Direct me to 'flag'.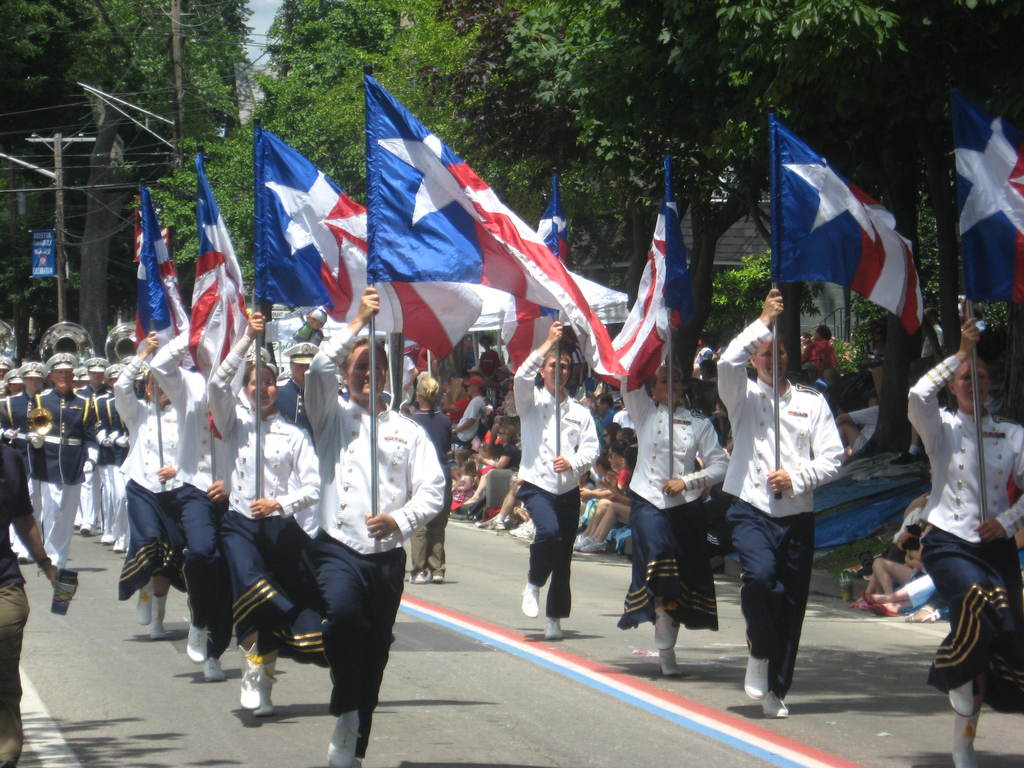
Direction: <region>134, 188, 196, 372</region>.
